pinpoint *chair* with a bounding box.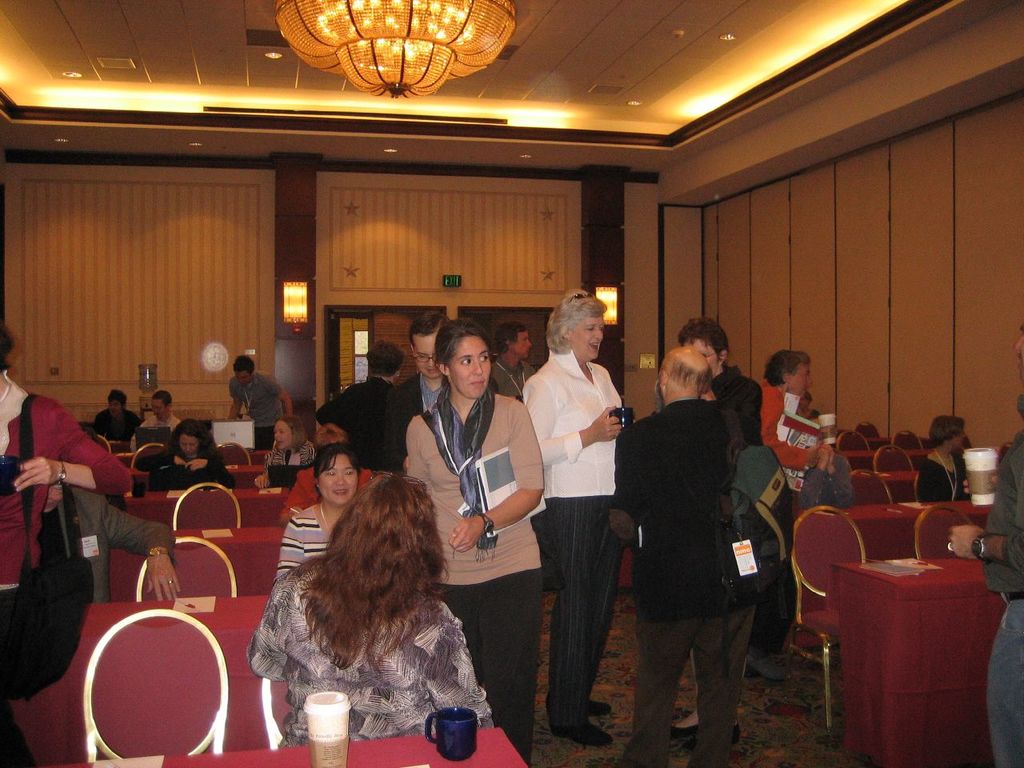
Rect(869, 441, 910, 473).
